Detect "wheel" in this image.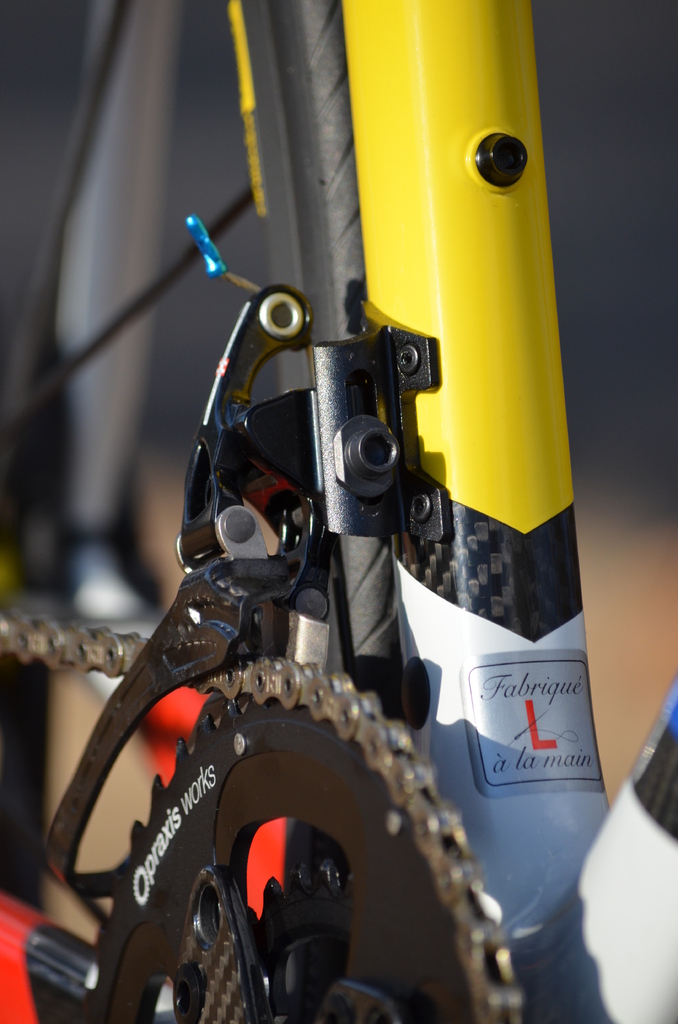
Detection: Rect(0, 1, 420, 1023).
